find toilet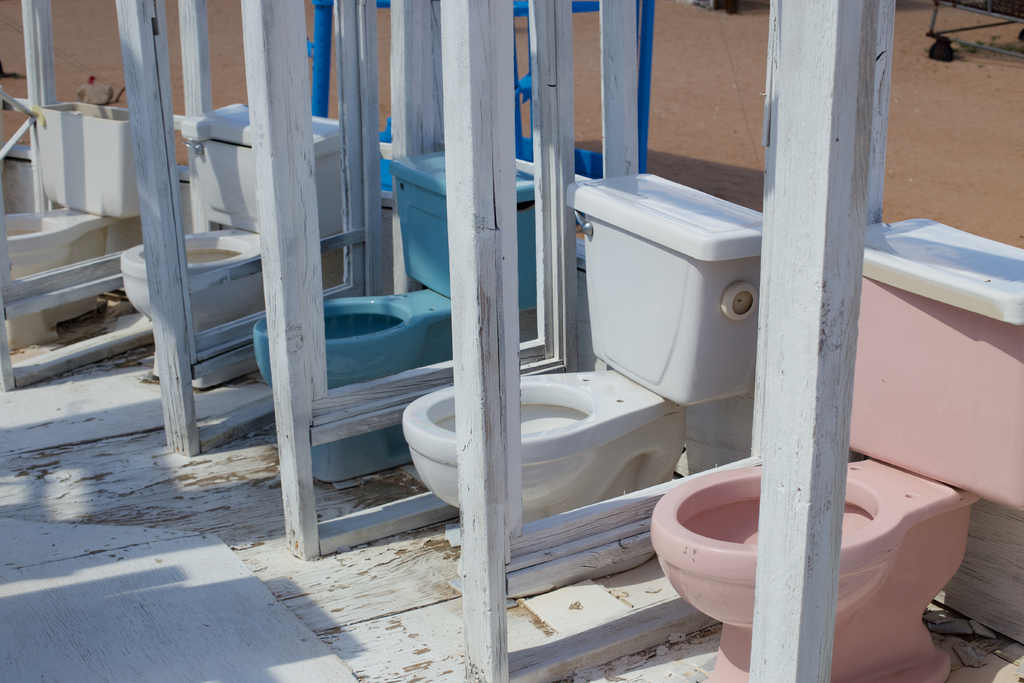
pyautogui.locateOnScreen(399, 363, 707, 565)
